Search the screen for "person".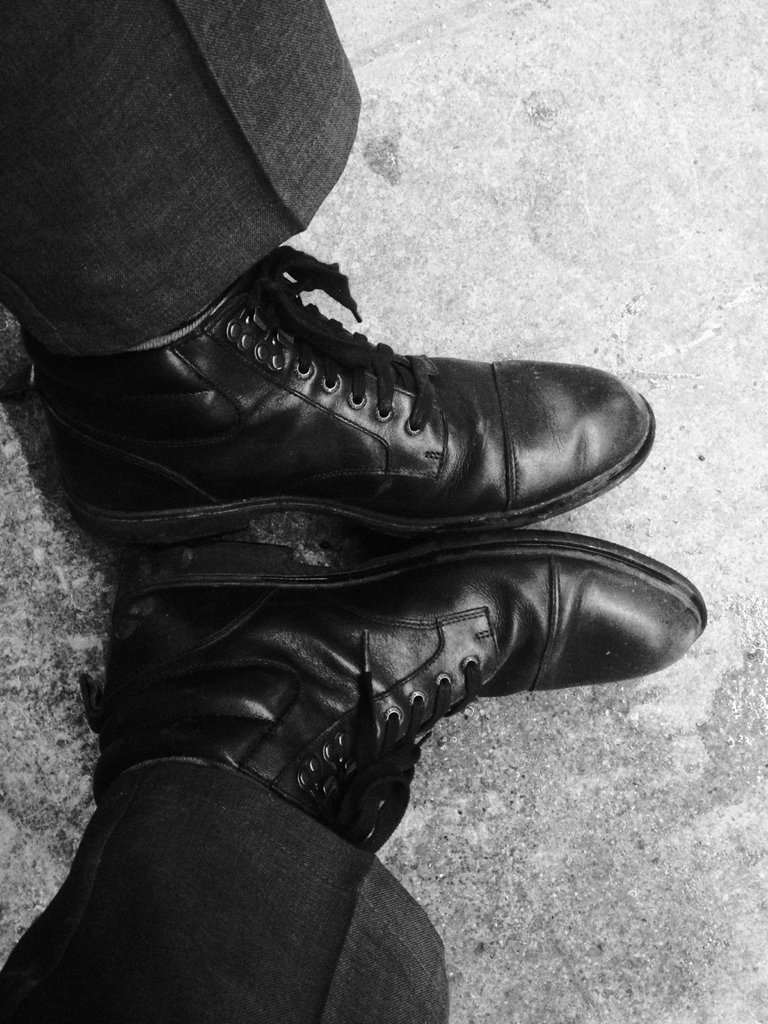
Found at 0, 0, 708, 1023.
